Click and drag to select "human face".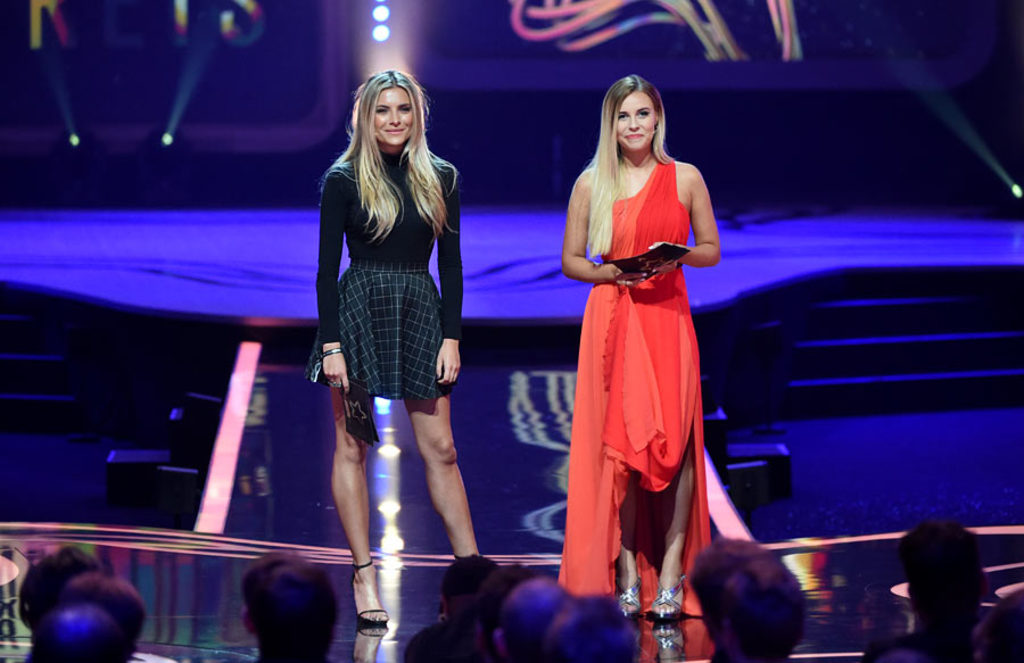
Selection: Rect(620, 90, 660, 154).
